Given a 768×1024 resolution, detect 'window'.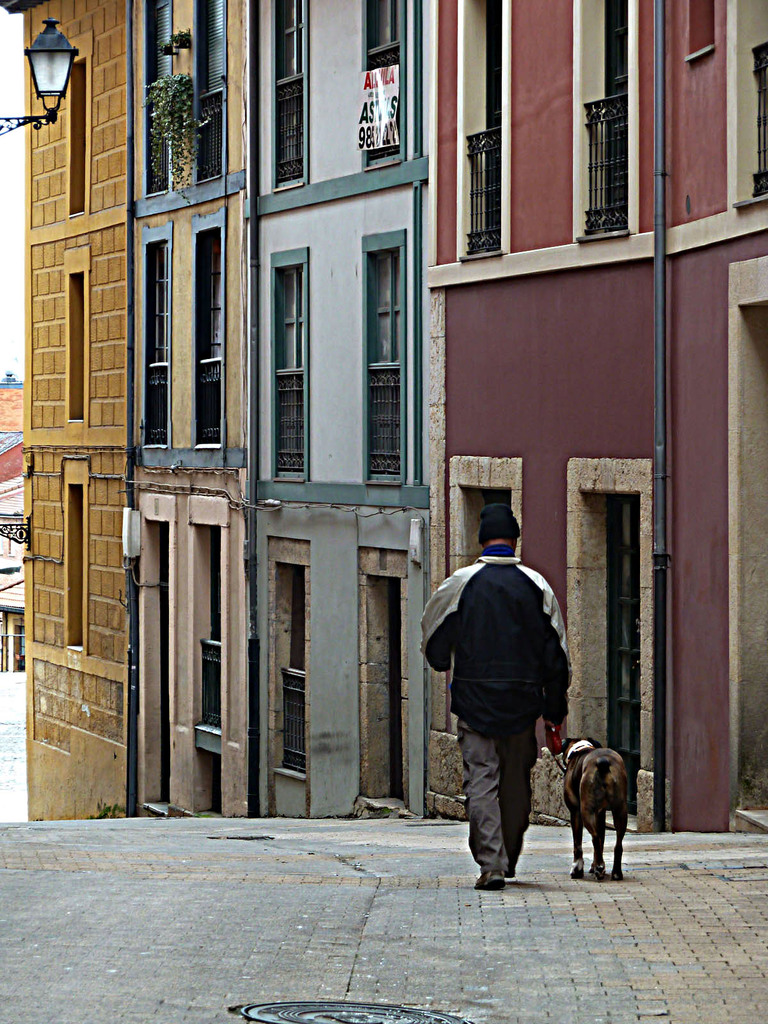
262:249:312:478.
